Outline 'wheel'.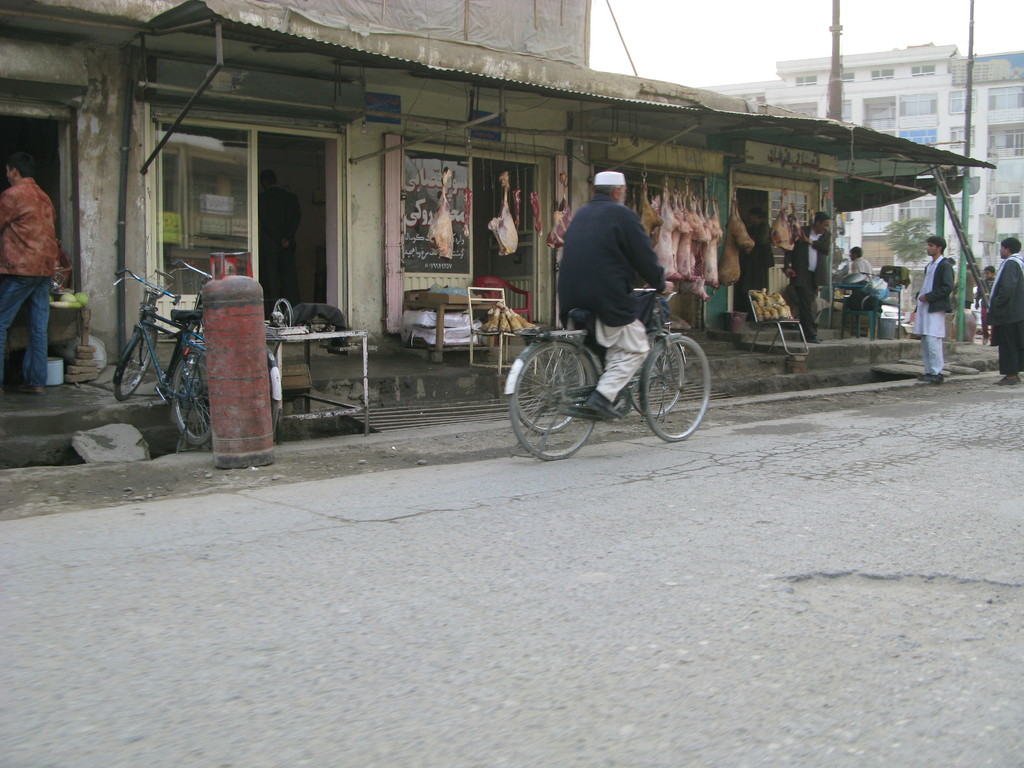
Outline: region(641, 335, 710, 442).
